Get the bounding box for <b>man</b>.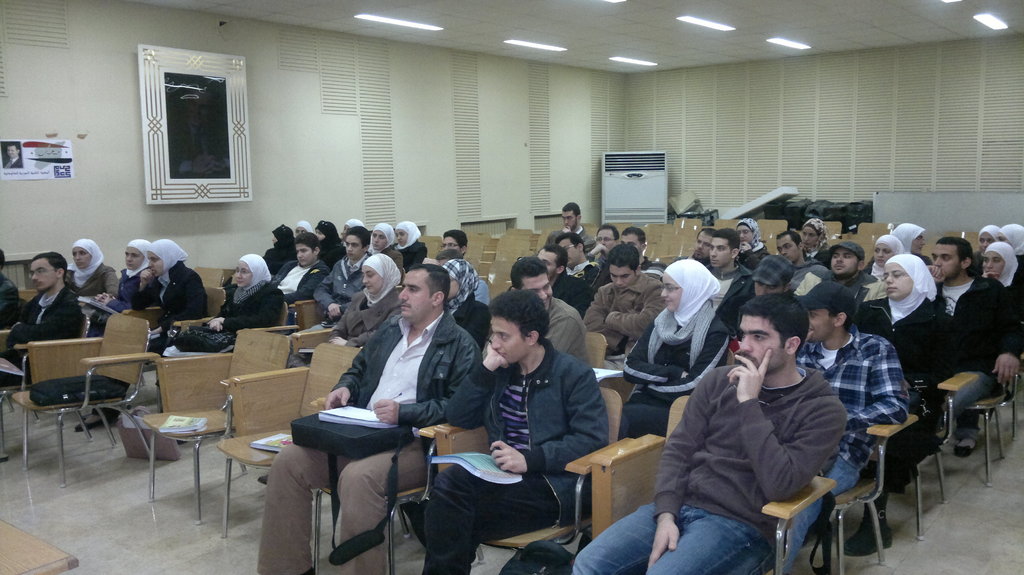
box(556, 198, 582, 235).
